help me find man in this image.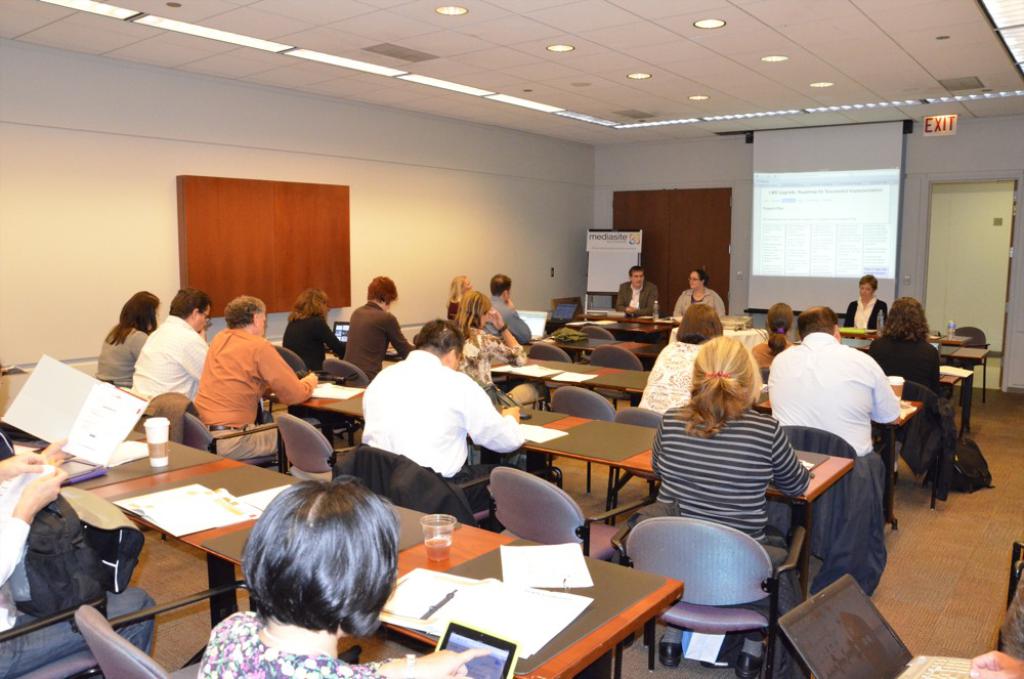
Found it: crop(176, 300, 303, 463).
